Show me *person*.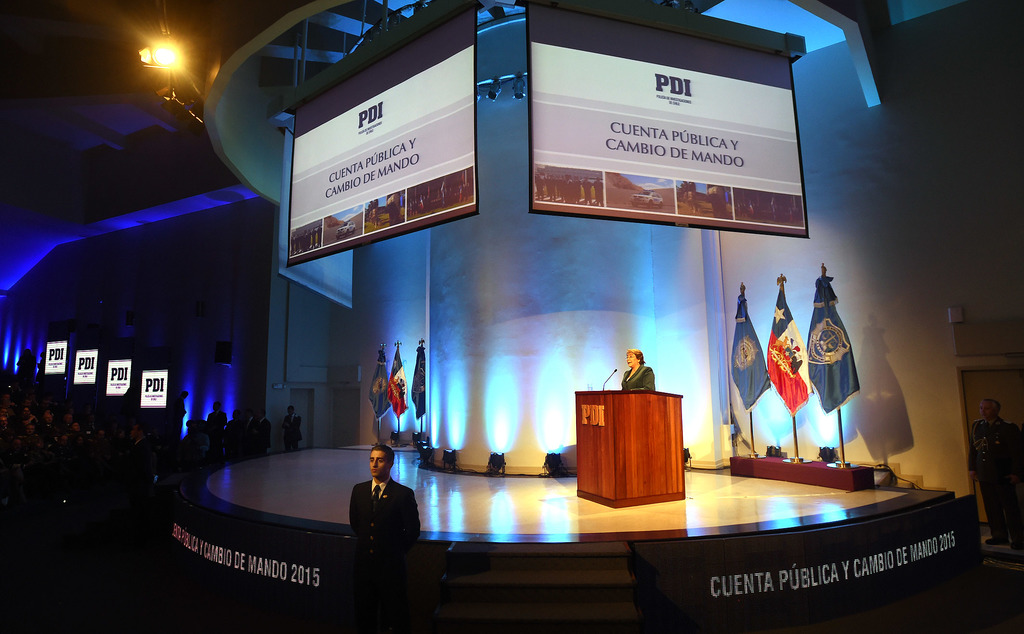
*person* is here: 623,345,657,395.
